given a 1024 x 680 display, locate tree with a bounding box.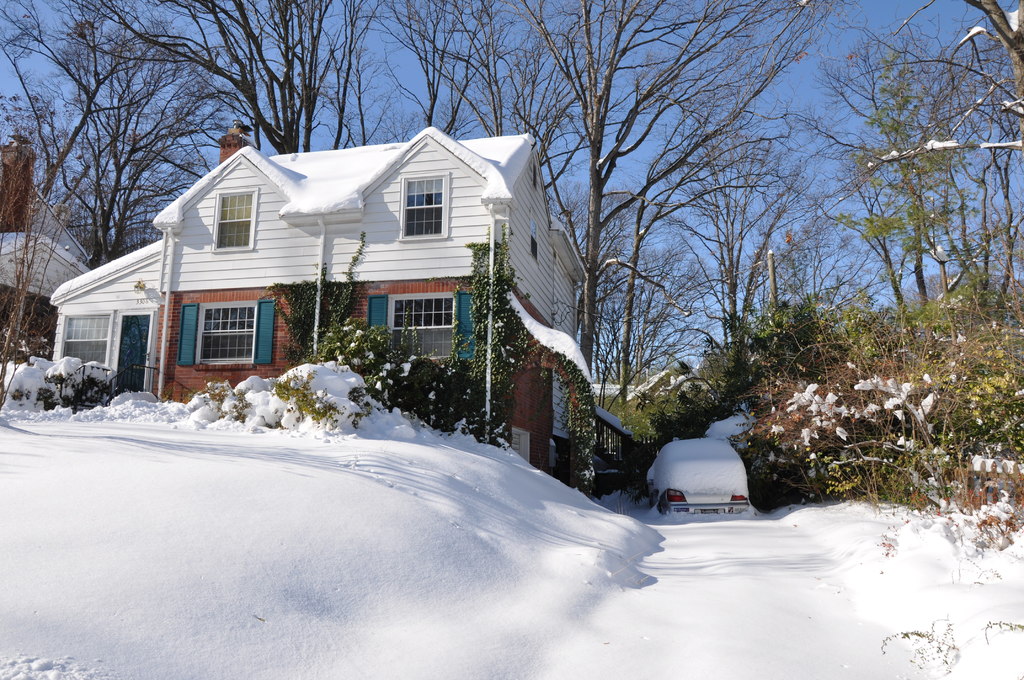
Located: {"left": 509, "top": 0, "right": 807, "bottom": 406}.
